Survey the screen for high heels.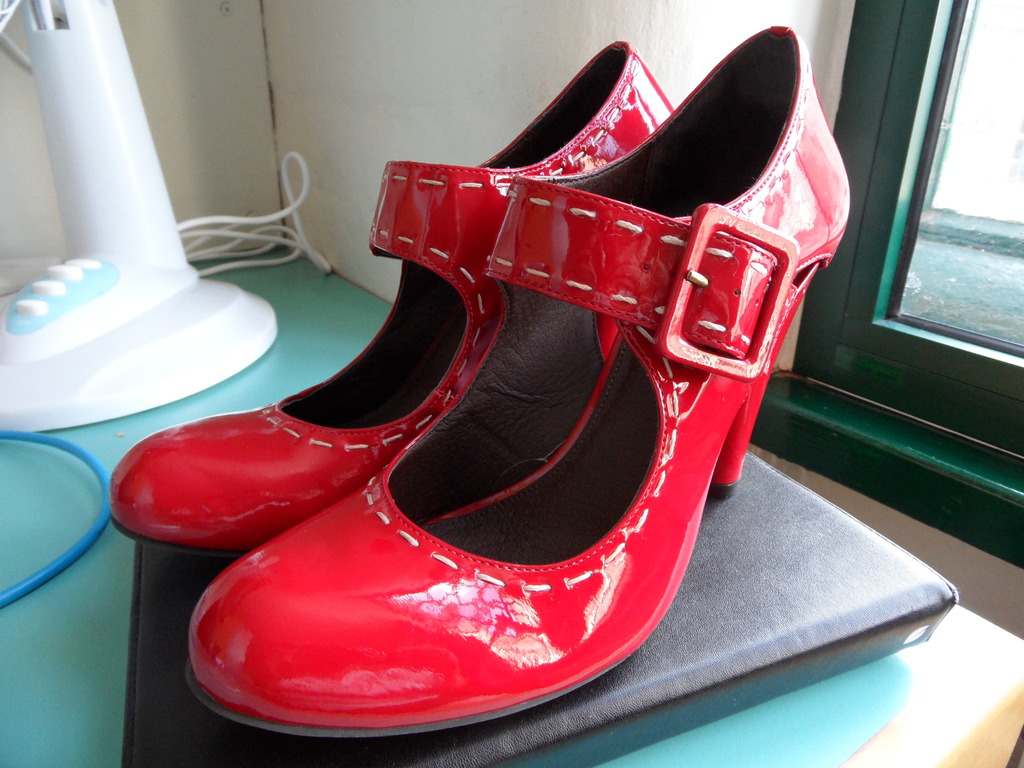
Survey found: region(107, 37, 674, 559).
